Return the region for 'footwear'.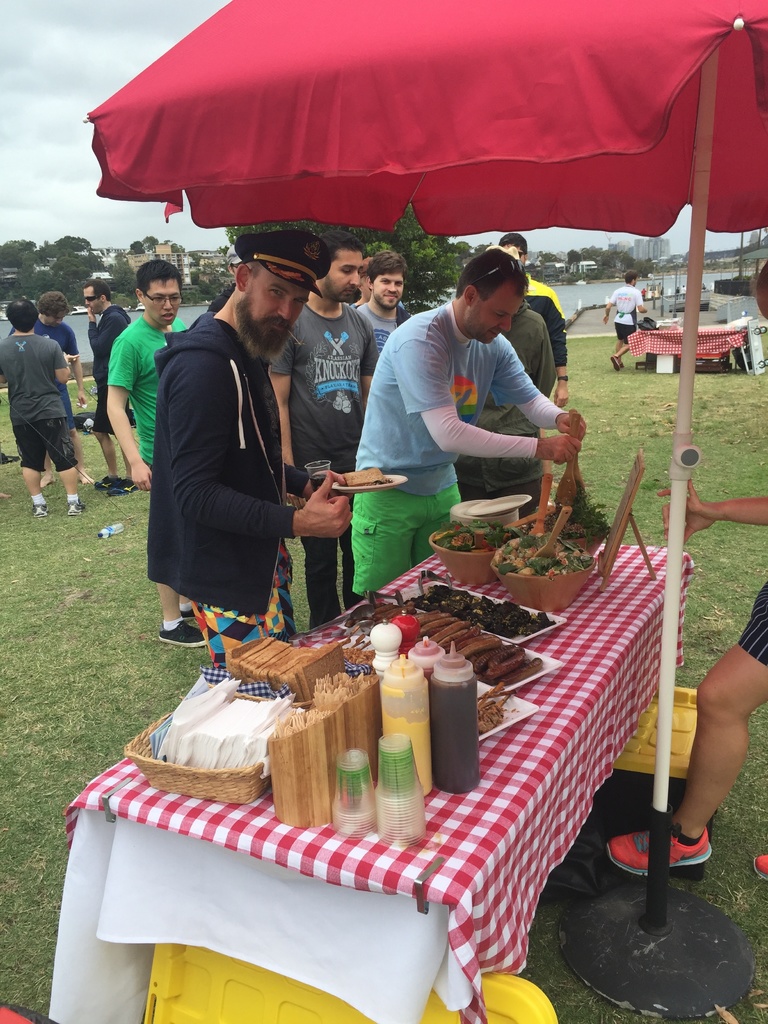
(x1=68, y1=495, x2=86, y2=515).
